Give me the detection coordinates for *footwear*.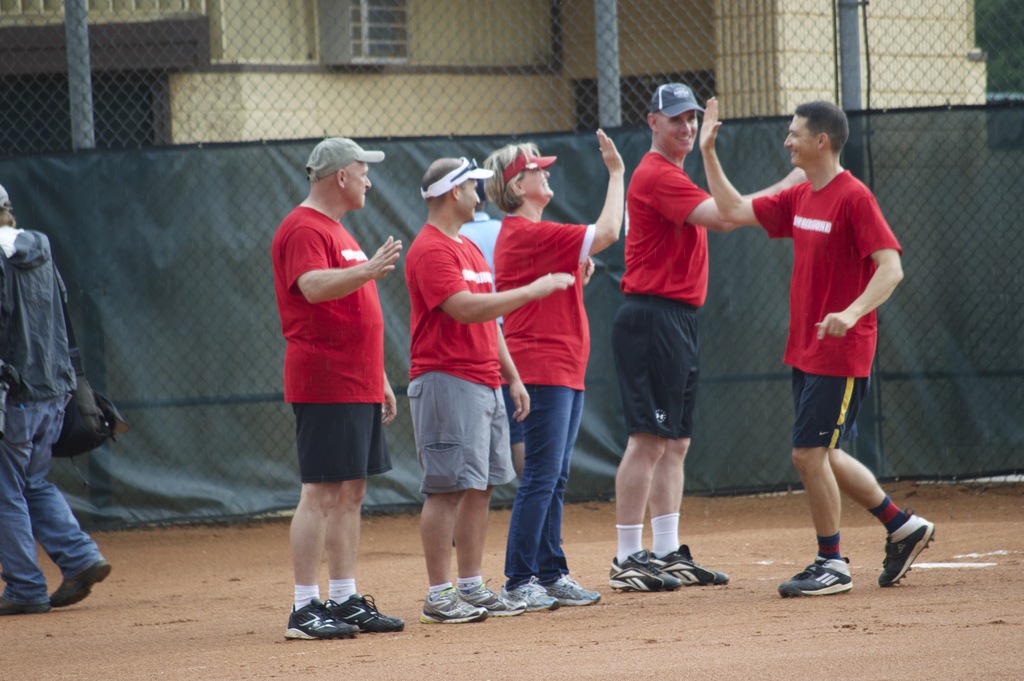
bbox=(777, 553, 852, 599).
